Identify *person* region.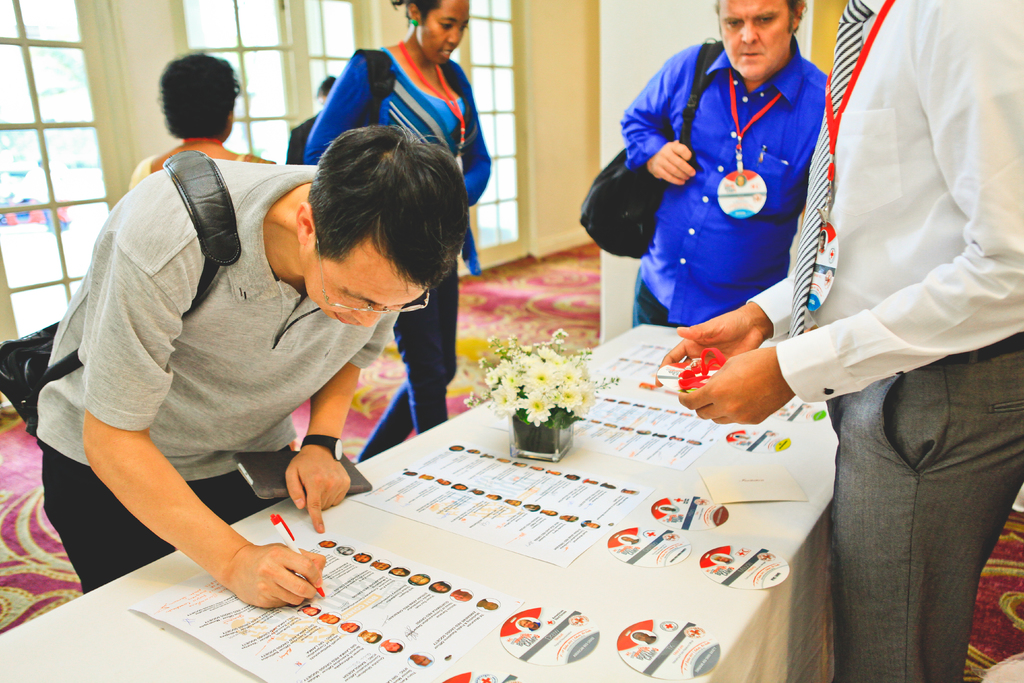
Region: BBox(36, 111, 470, 602).
